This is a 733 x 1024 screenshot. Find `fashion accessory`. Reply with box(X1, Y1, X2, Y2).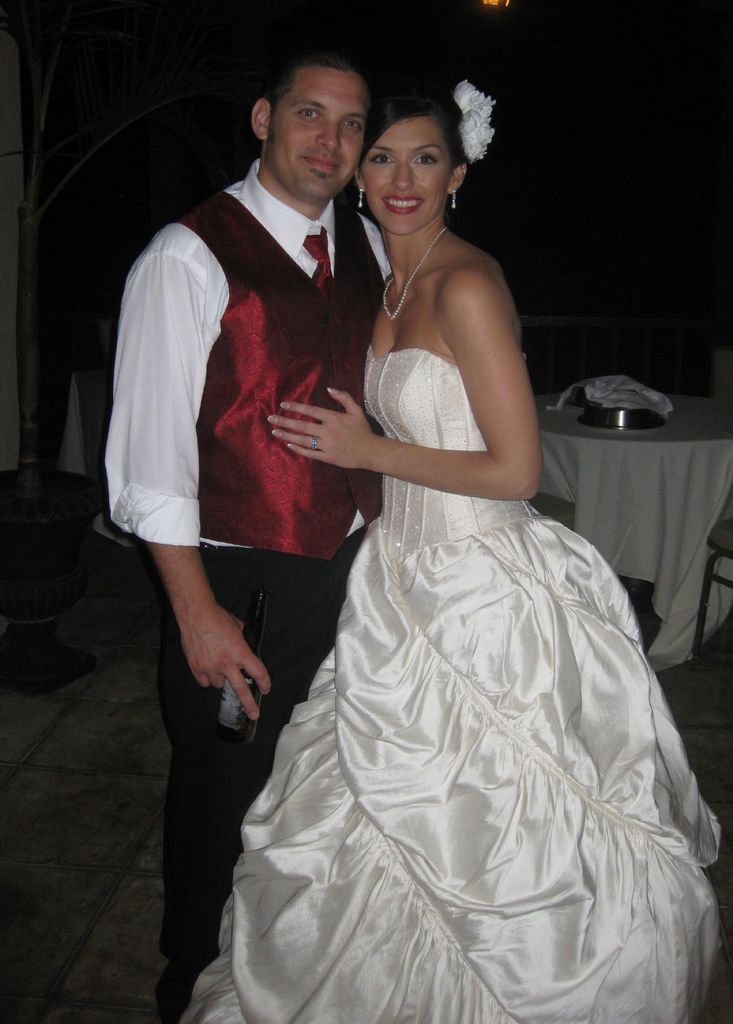
box(358, 181, 366, 207).
